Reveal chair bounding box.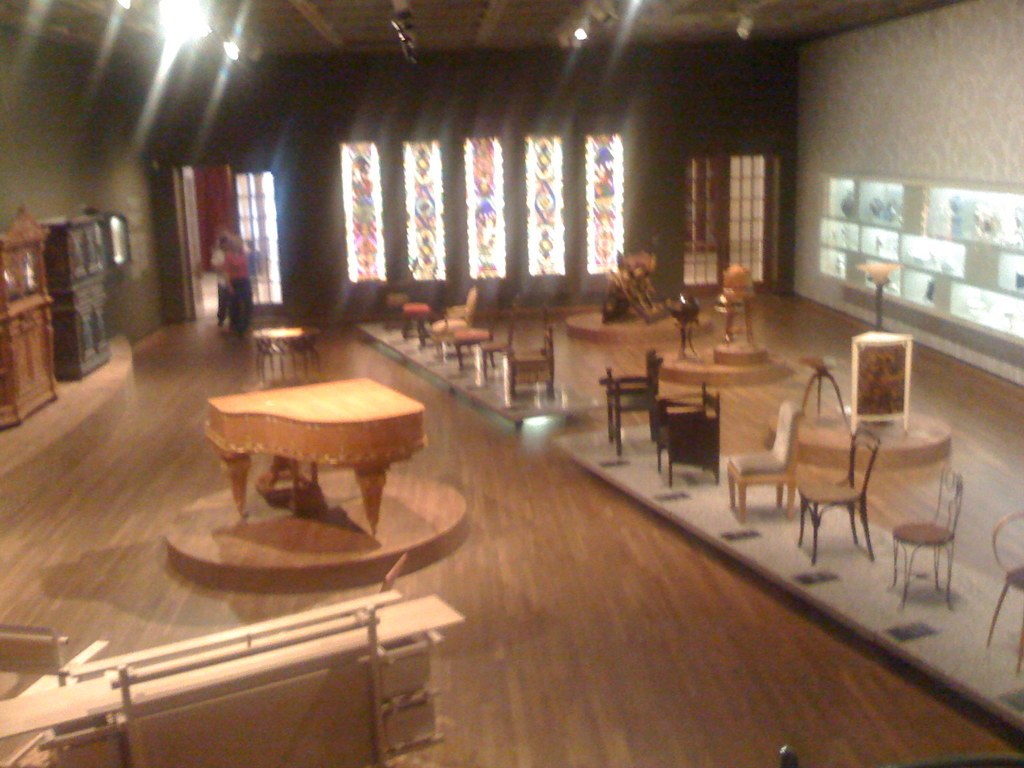
Revealed: 723 397 806 521.
